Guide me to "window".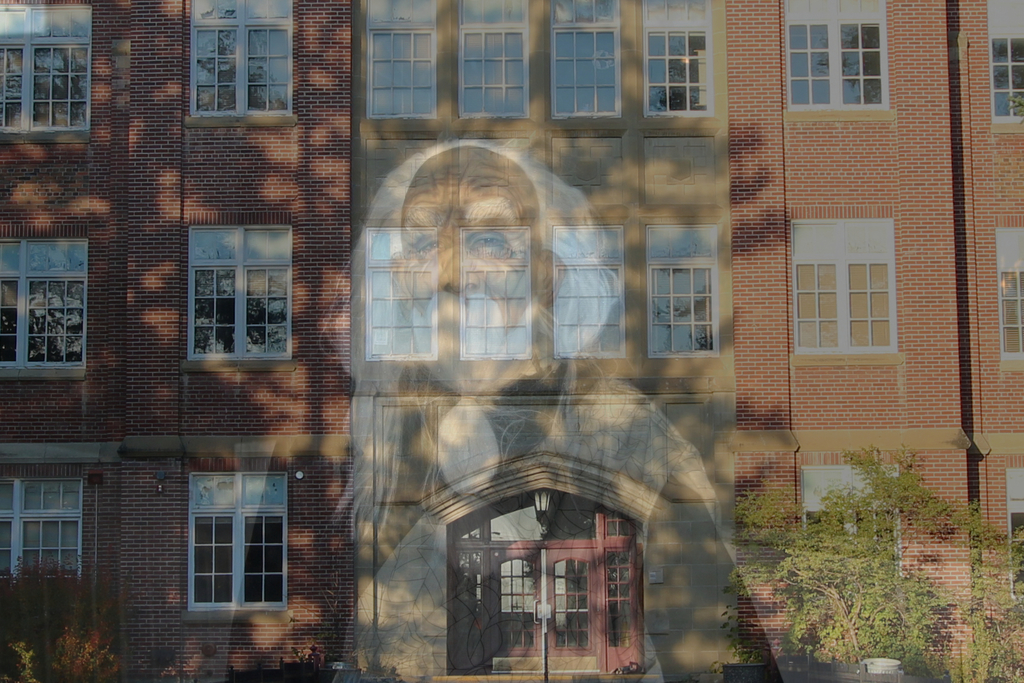
Guidance: 1, 477, 79, 597.
